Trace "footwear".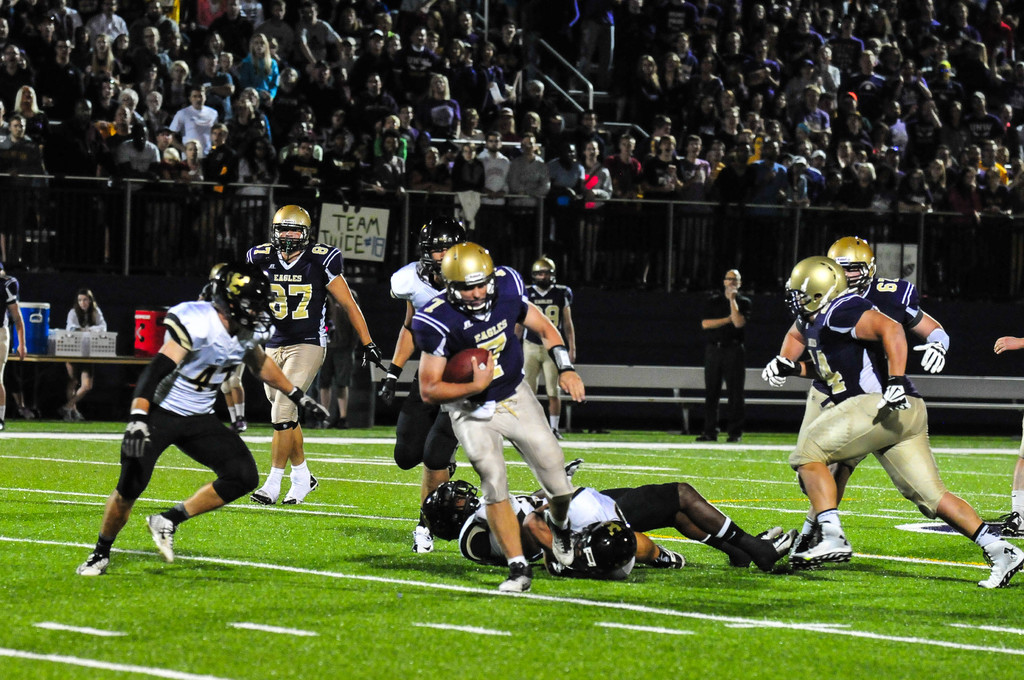
Traced to <region>655, 542, 687, 569</region>.
